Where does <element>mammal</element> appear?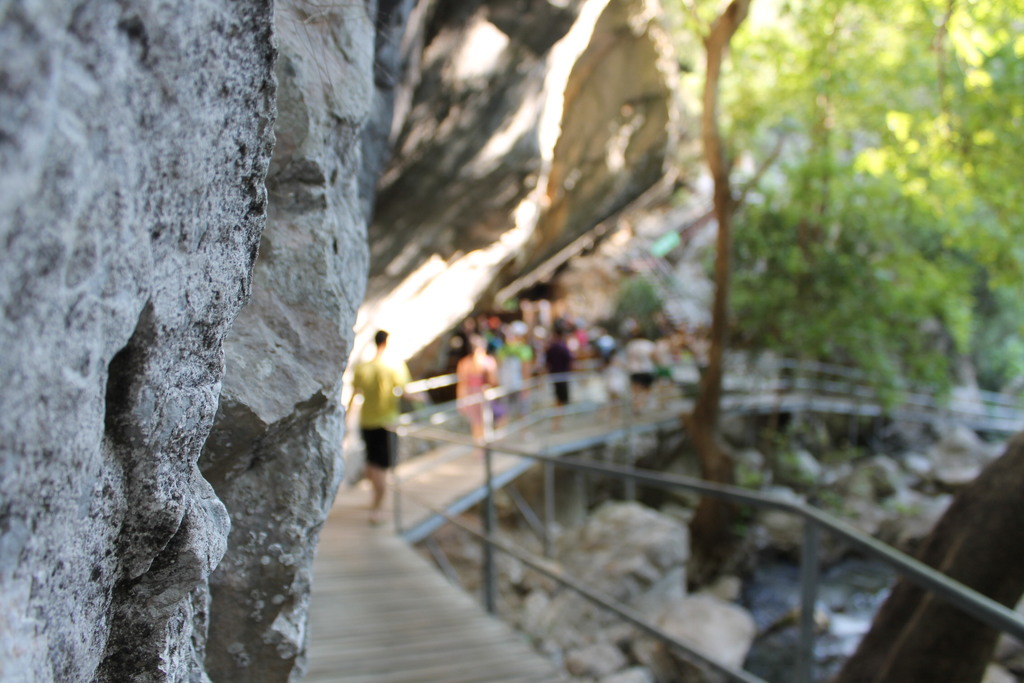
Appears at left=323, top=325, right=410, bottom=534.
